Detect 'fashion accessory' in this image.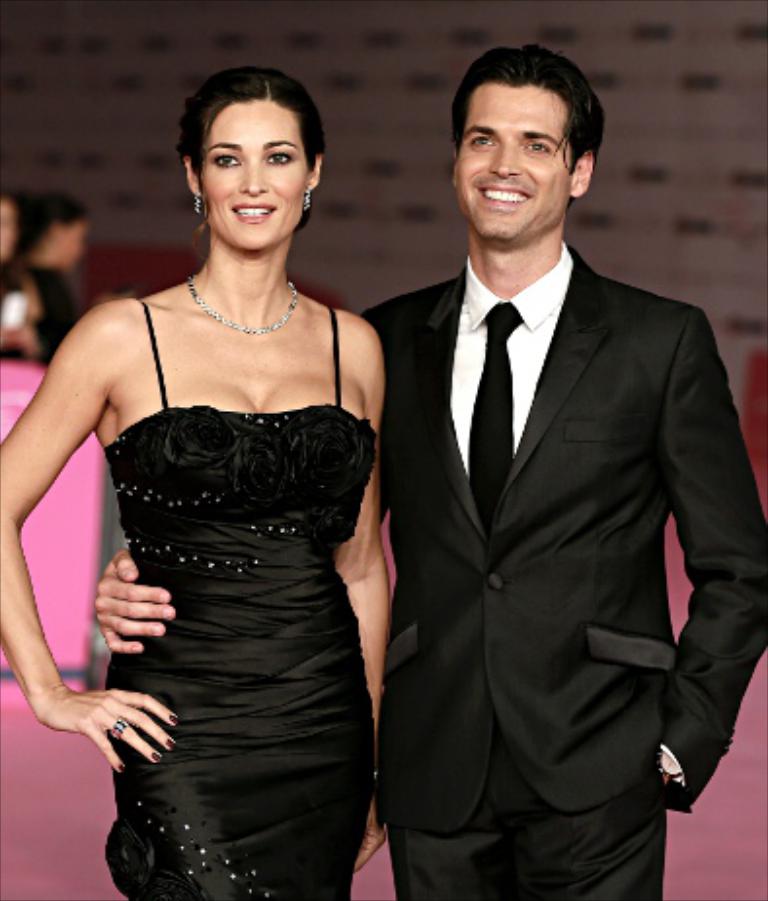
Detection: <bbox>300, 183, 312, 211</bbox>.
